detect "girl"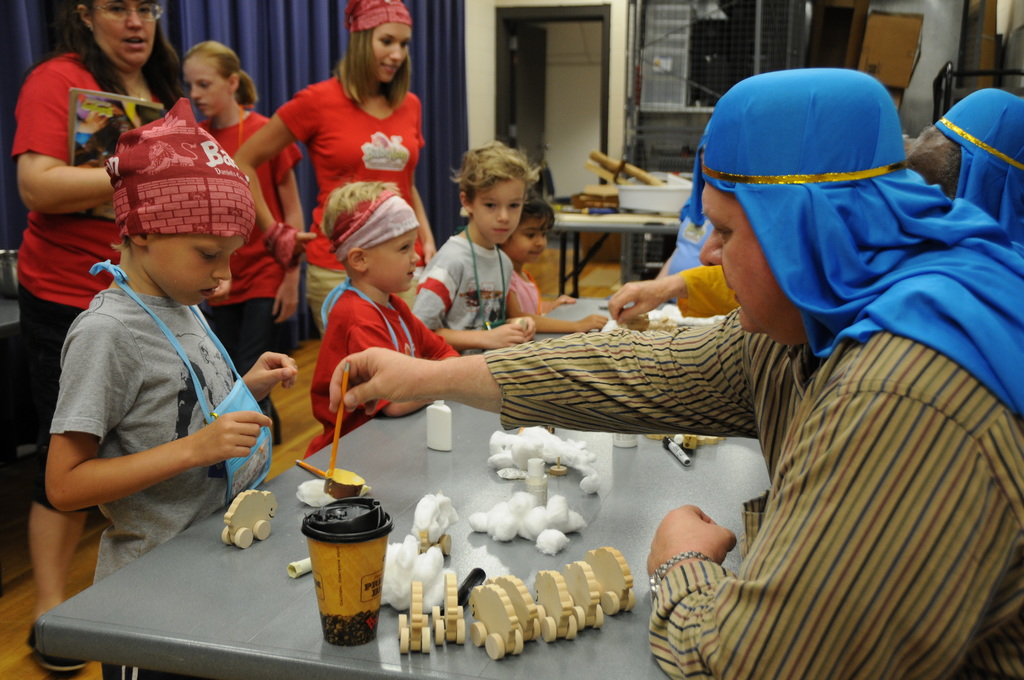
(left=229, top=0, right=438, bottom=337)
